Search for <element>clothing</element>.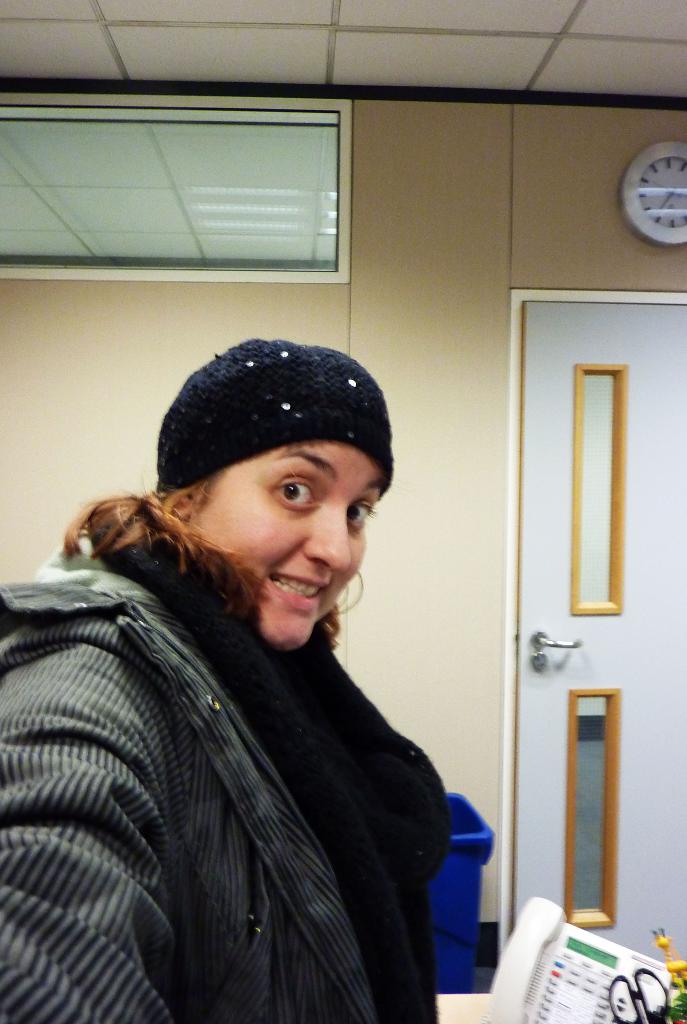
Found at [37, 525, 470, 1023].
